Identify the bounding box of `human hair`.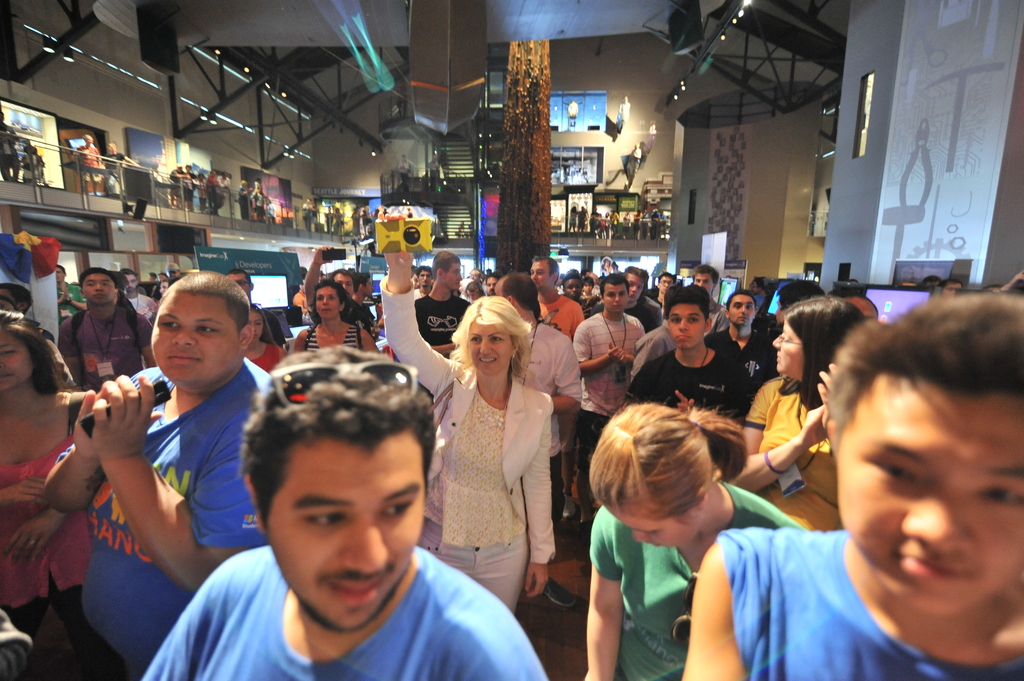
[x1=772, y1=293, x2=869, y2=414].
